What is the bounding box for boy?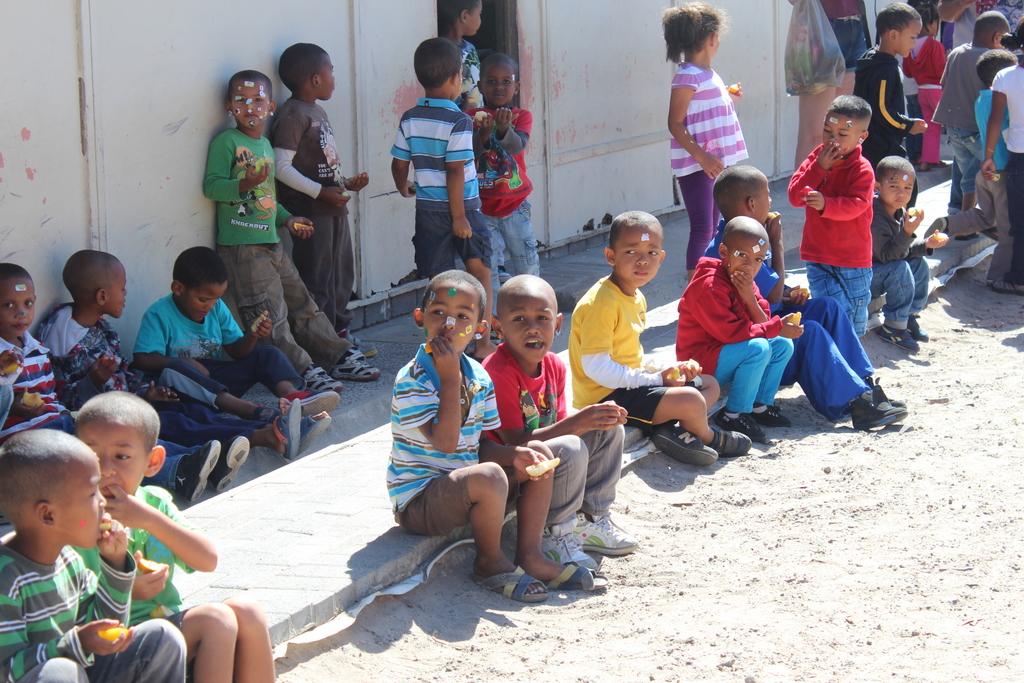
select_region(383, 268, 607, 605).
